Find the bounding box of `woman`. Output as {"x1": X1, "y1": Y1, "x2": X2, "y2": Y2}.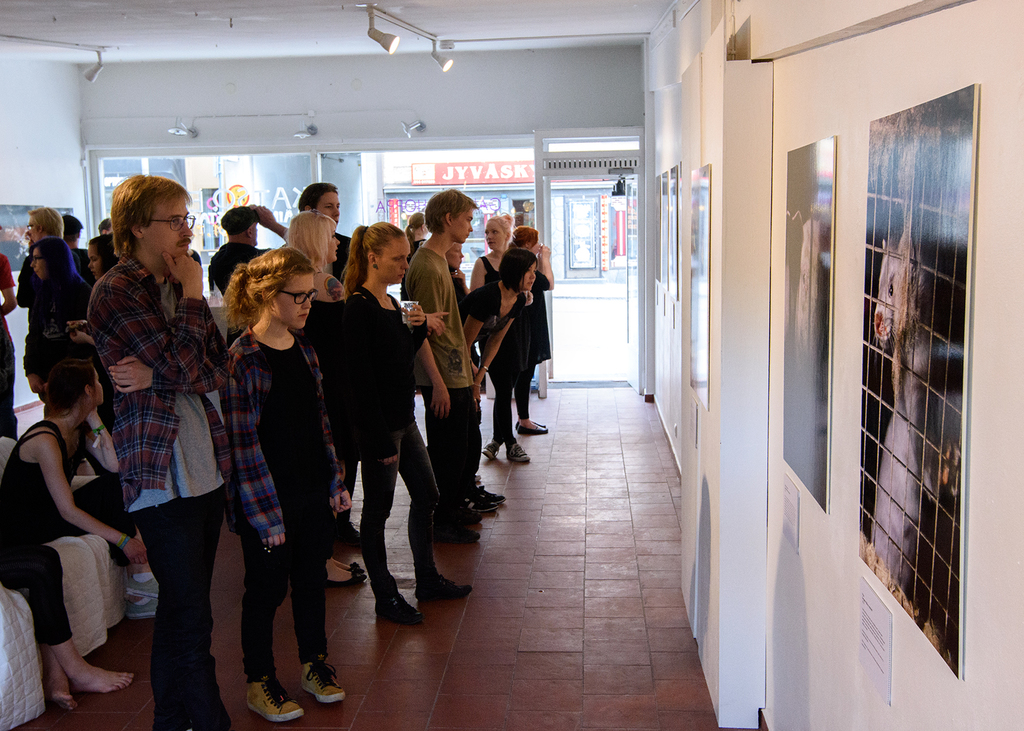
{"x1": 16, "y1": 201, "x2": 74, "y2": 311}.
